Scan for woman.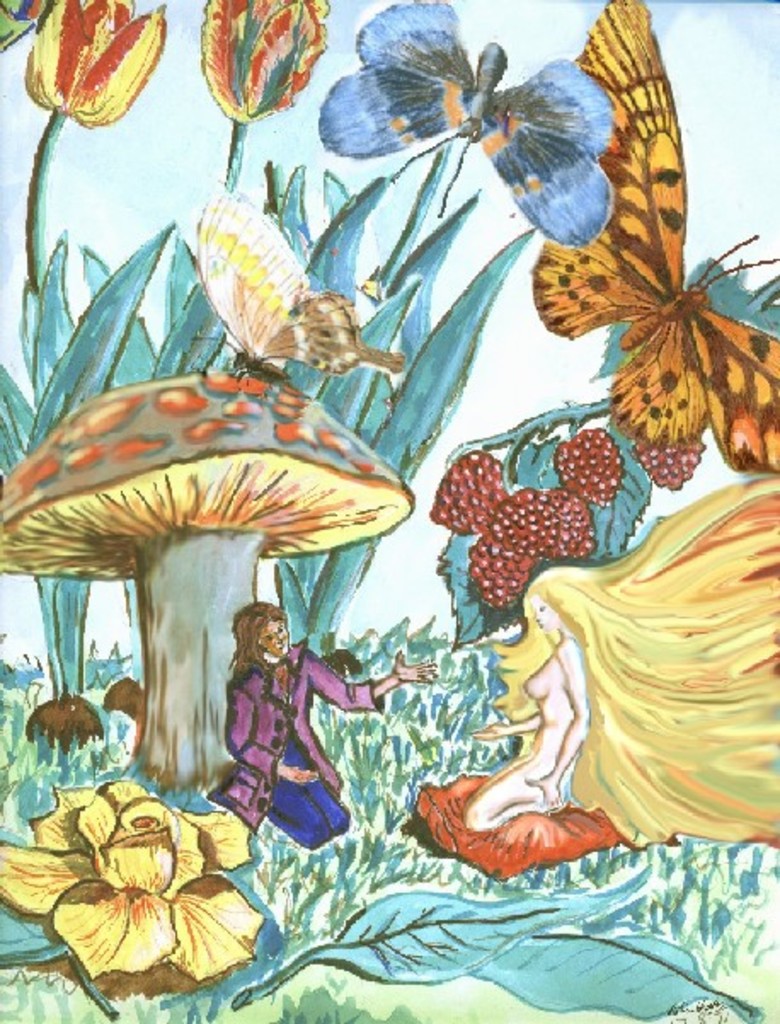
Scan result: select_region(211, 600, 439, 849).
